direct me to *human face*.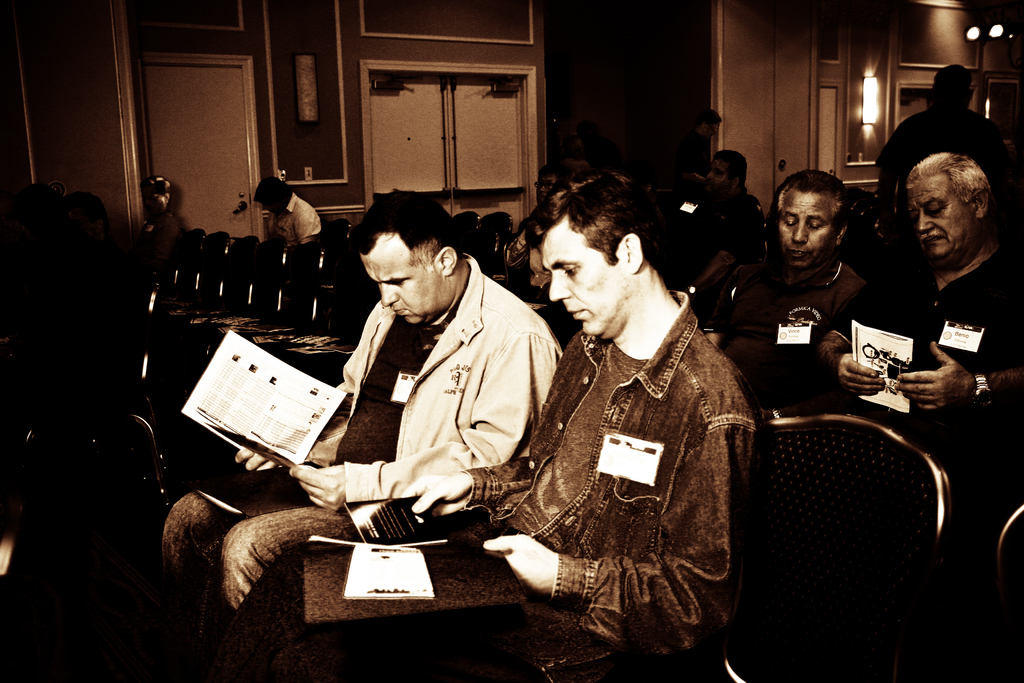
Direction: left=707, top=160, right=727, bottom=194.
